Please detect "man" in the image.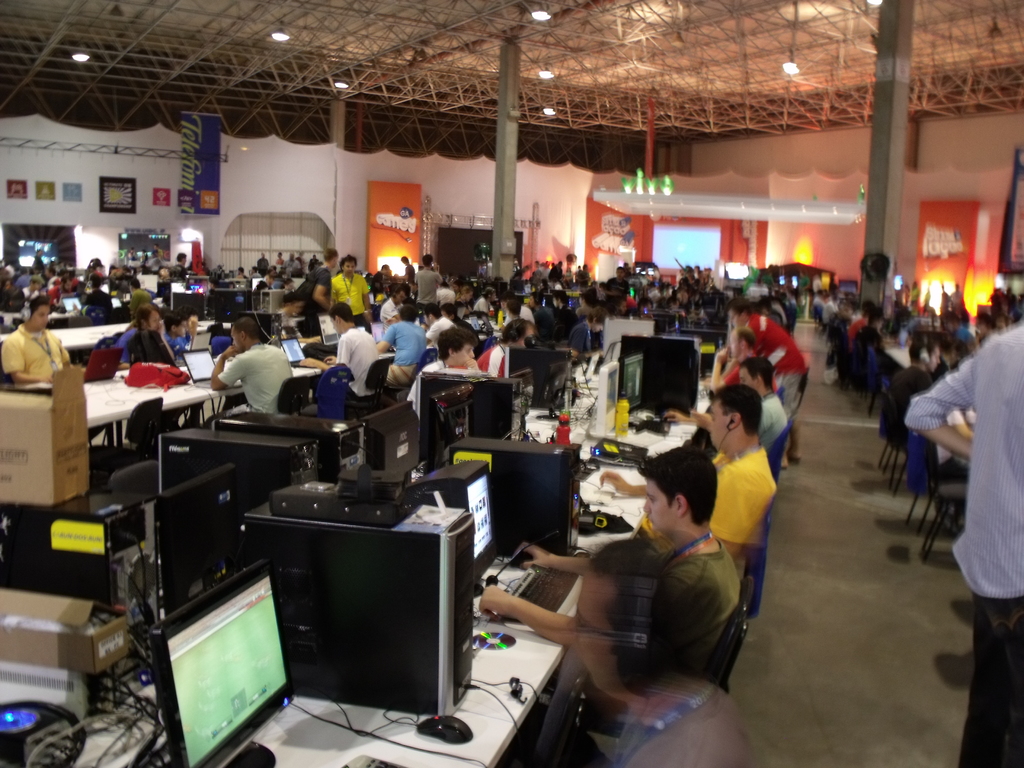
locate(600, 397, 783, 591).
